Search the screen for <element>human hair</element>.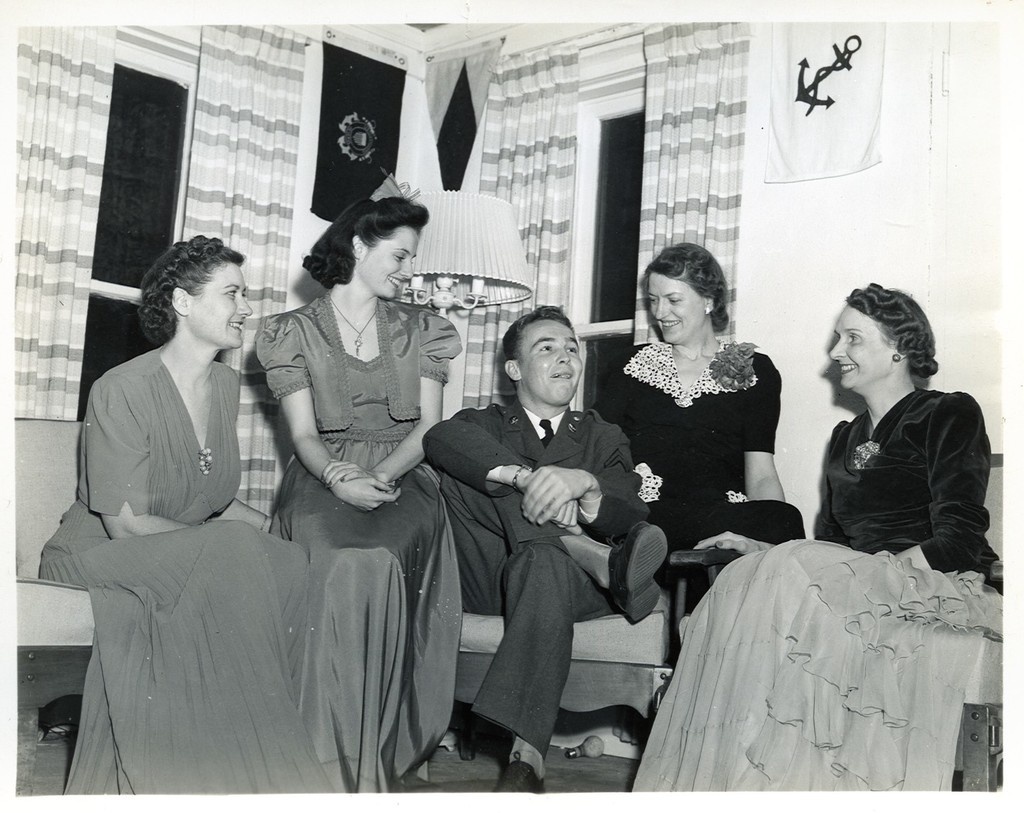
Found at (x1=499, y1=305, x2=574, y2=392).
